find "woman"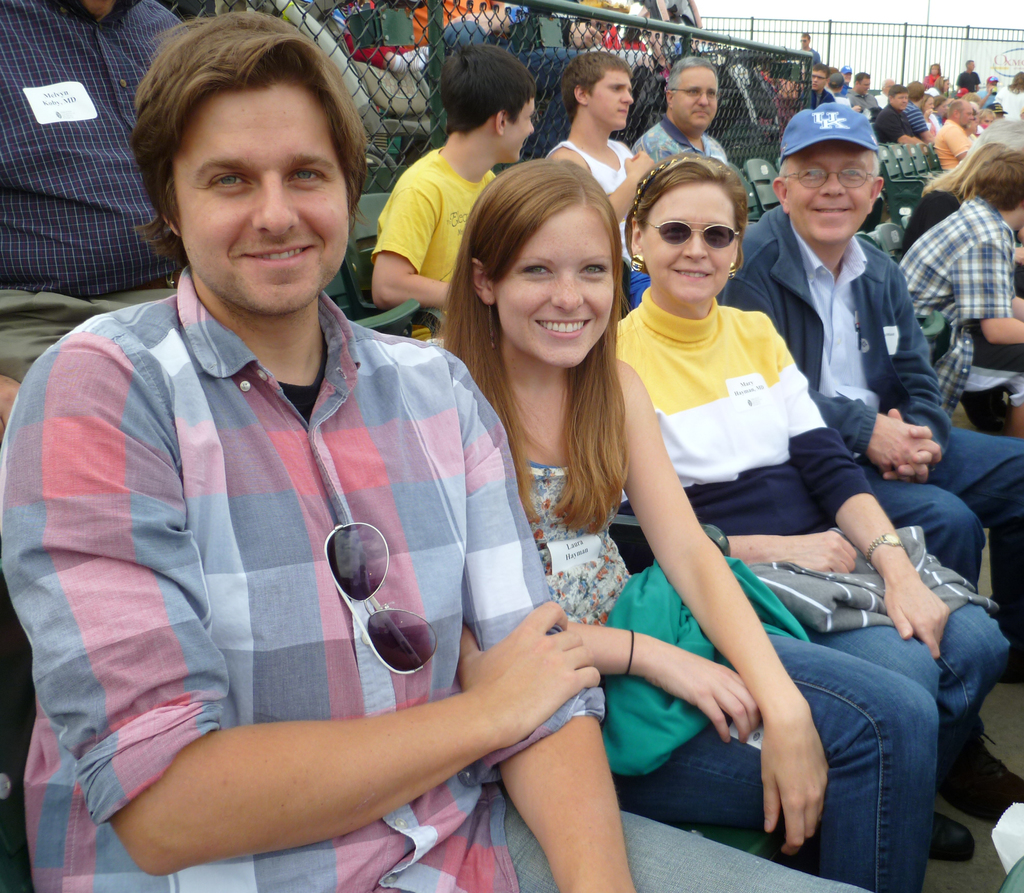
{"left": 918, "top": 89, "right": 940, "bottom": 135}
